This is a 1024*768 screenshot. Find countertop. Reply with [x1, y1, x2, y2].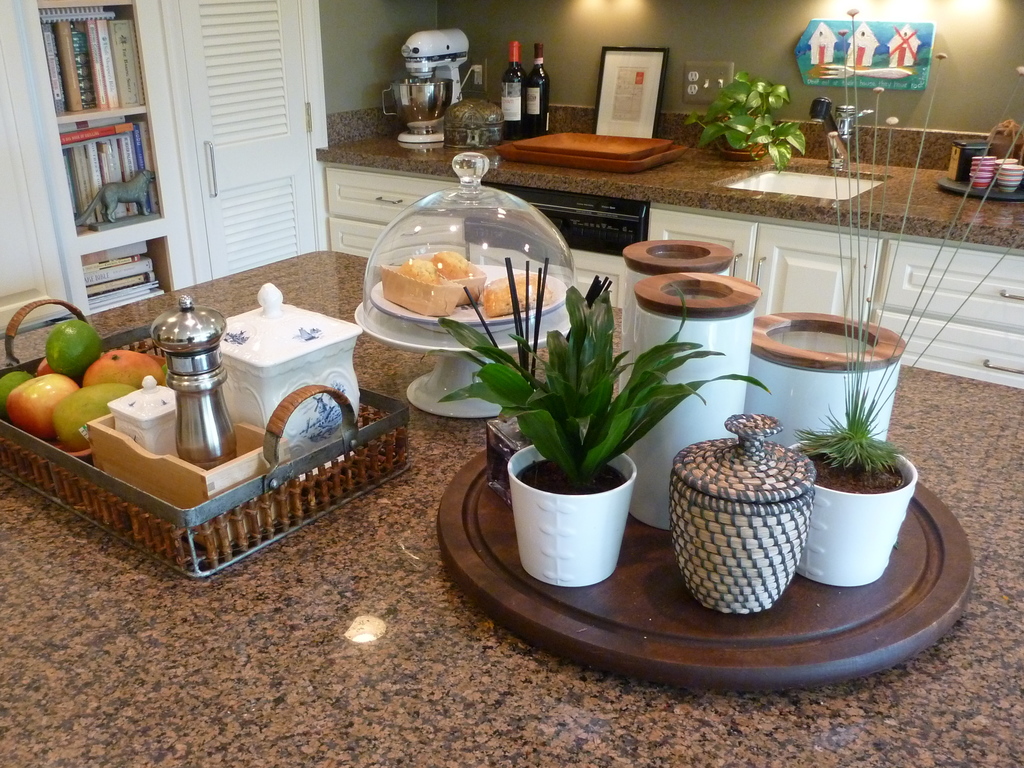
[0, 248, 1023, 767].
